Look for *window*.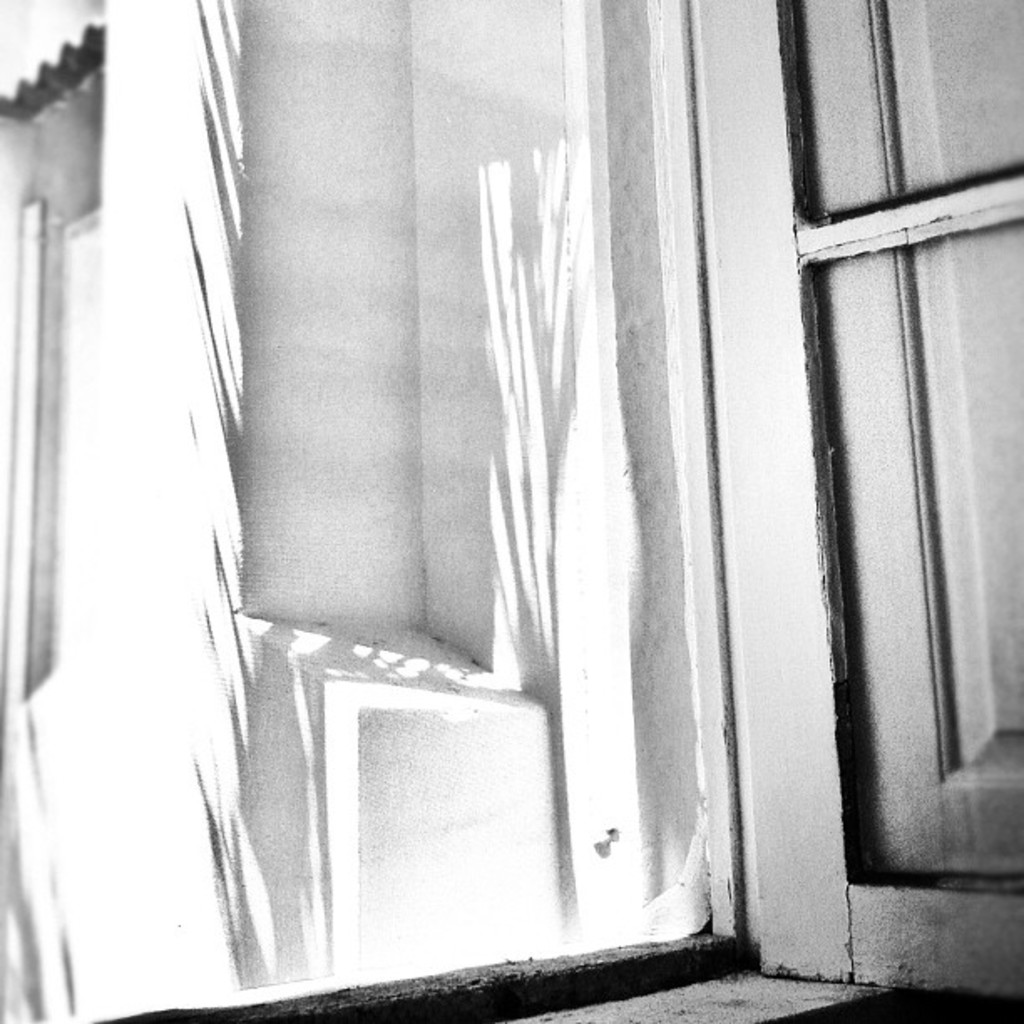
Found: Rect(673, 0, 1019, 986).
